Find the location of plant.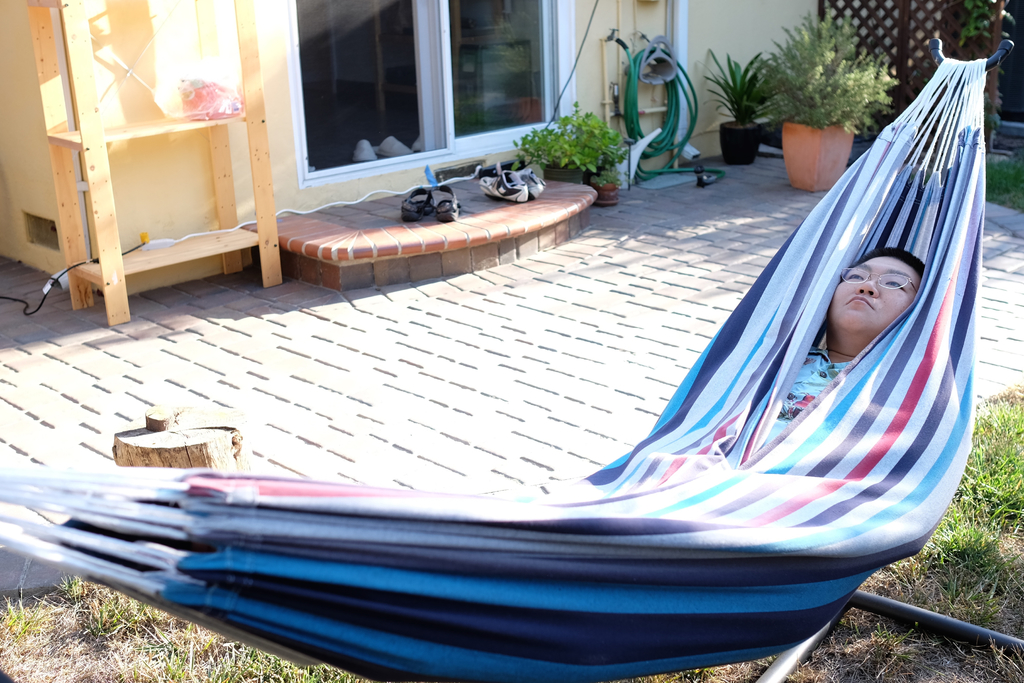
Location: l=750, t=10, r=902, b=135.
